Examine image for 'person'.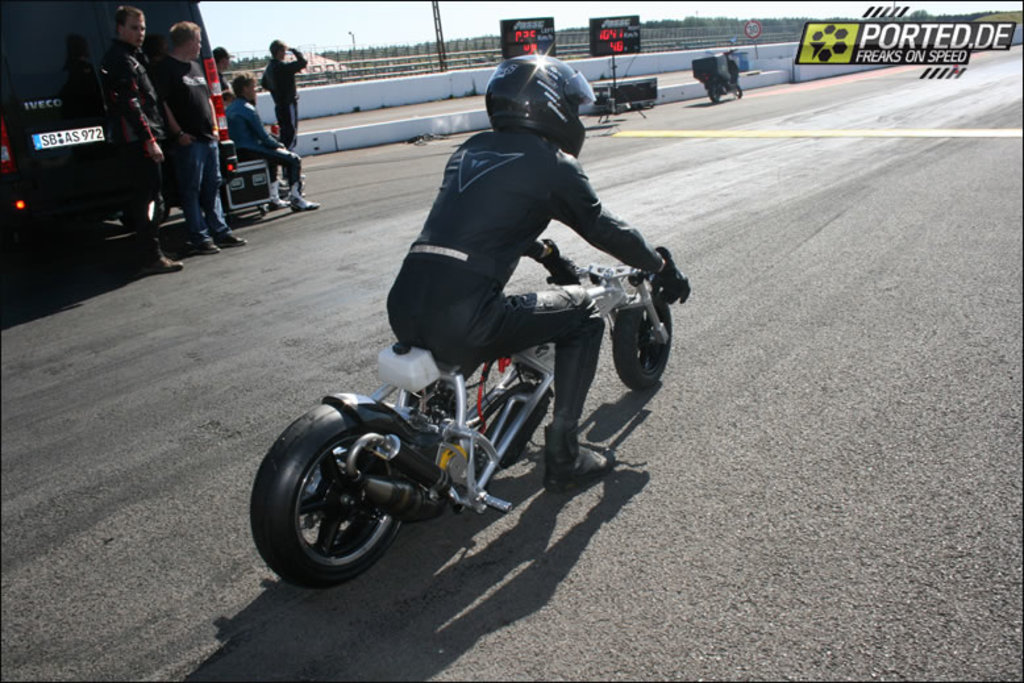
Examination result: Rect(211, 39, 238, 93).
